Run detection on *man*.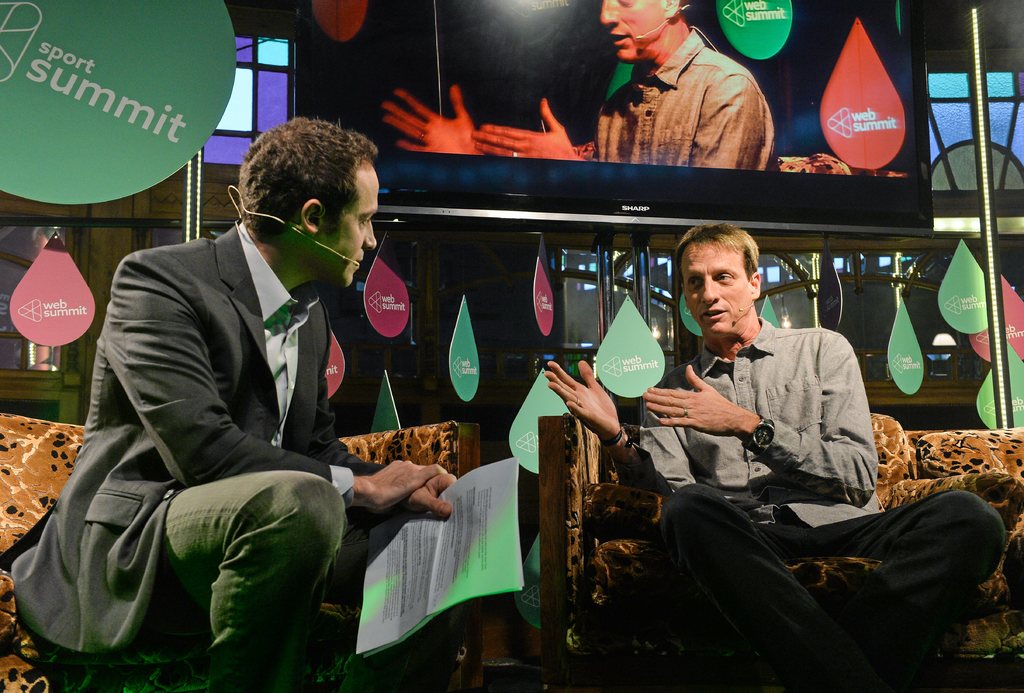
Result: locate(379, 0, 779, 168).
